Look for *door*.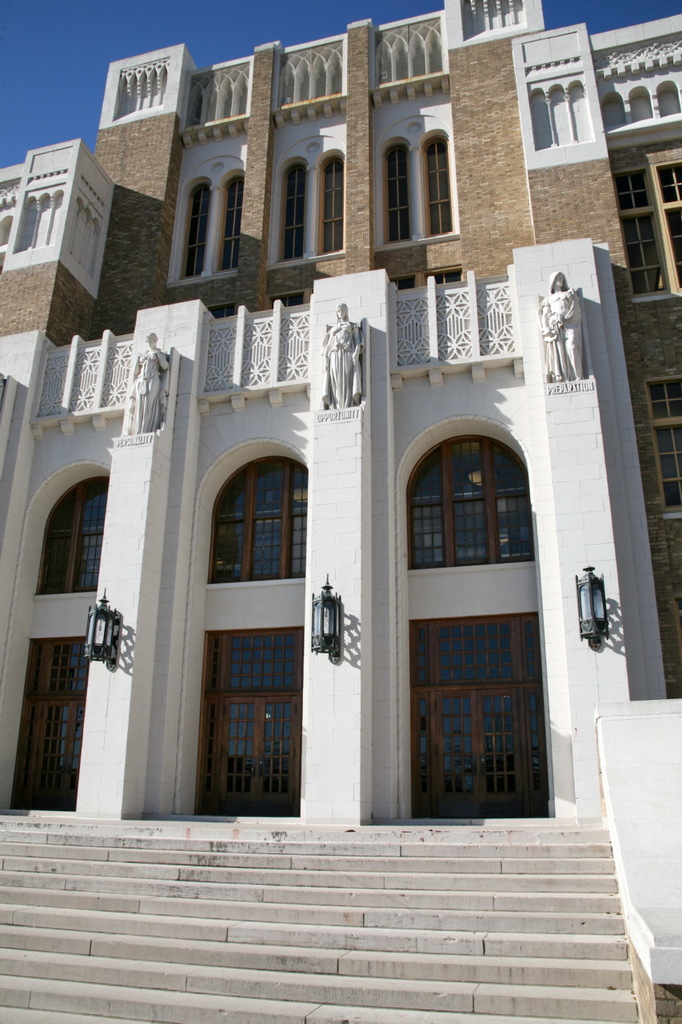
Found: left=185, top=415, right=317, bottom=841.
